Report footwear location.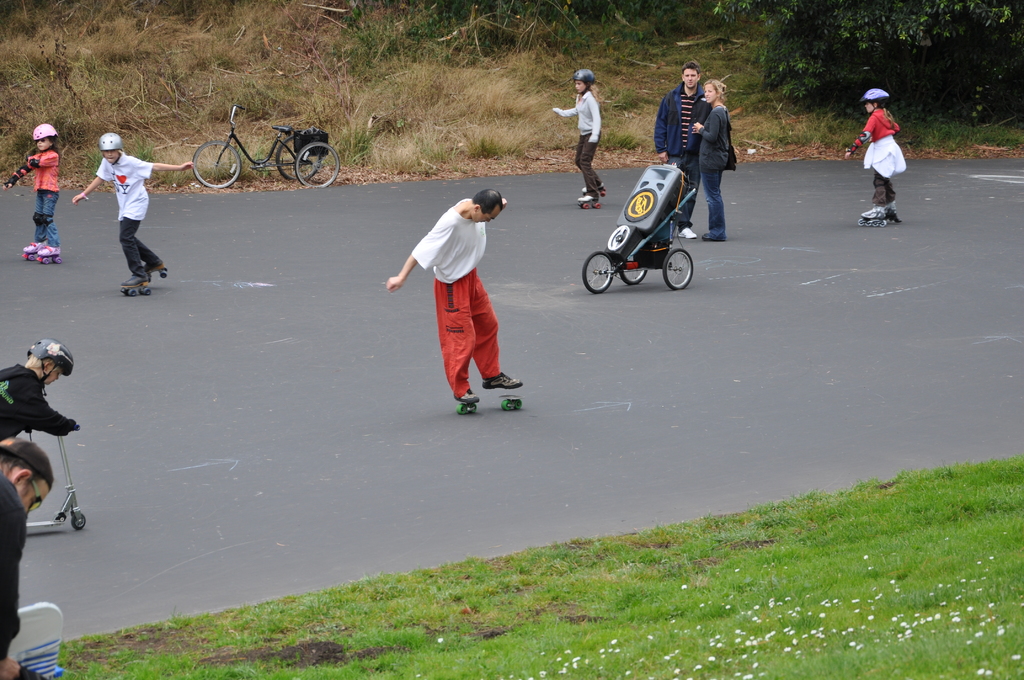
Report: detection(577, 195, 595, 202).
